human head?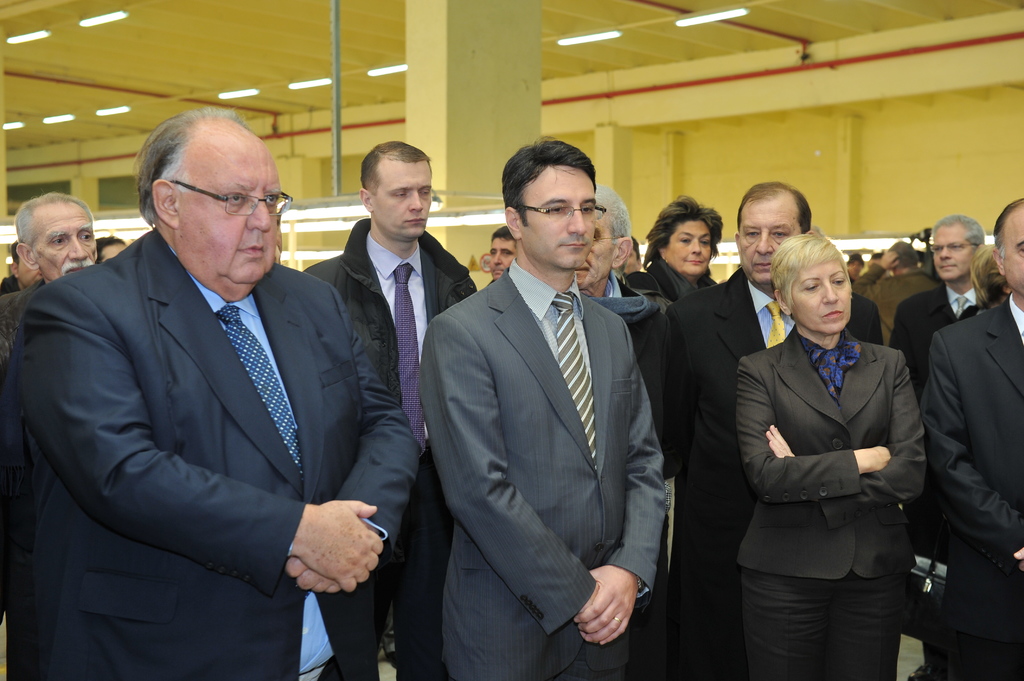
Rect(355, 135, 436, 252)
